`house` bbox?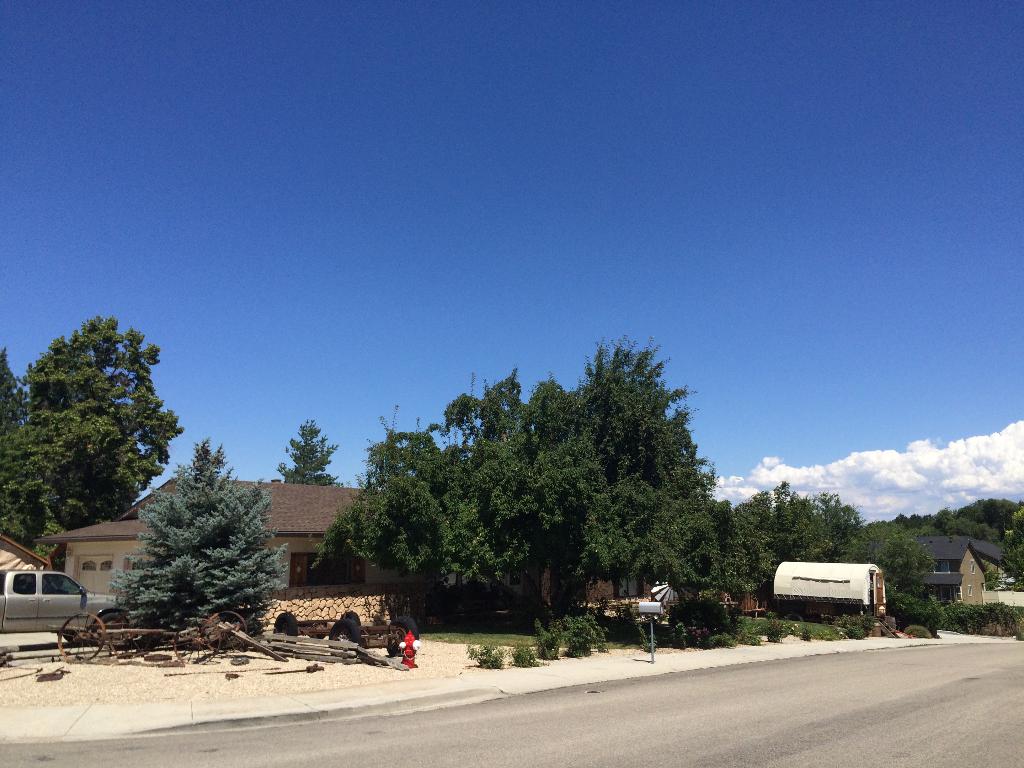
pyautogui.locateOnScreen(970, 531, 1008, 592)
